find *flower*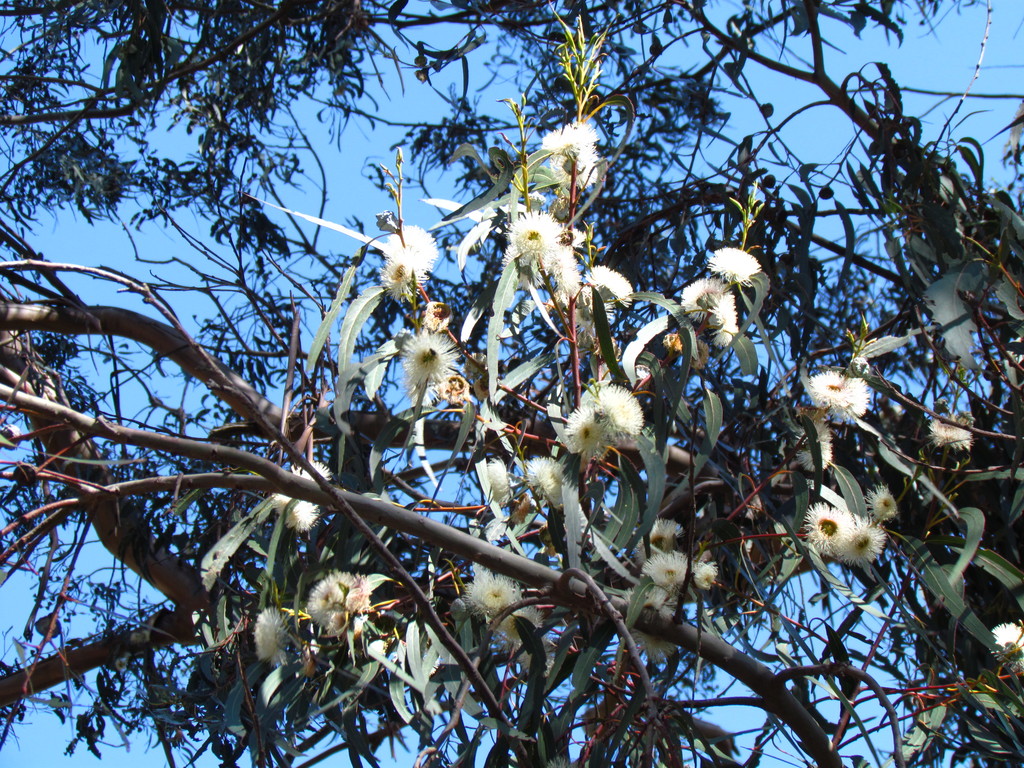
detection(460, 561, 525, 620)
